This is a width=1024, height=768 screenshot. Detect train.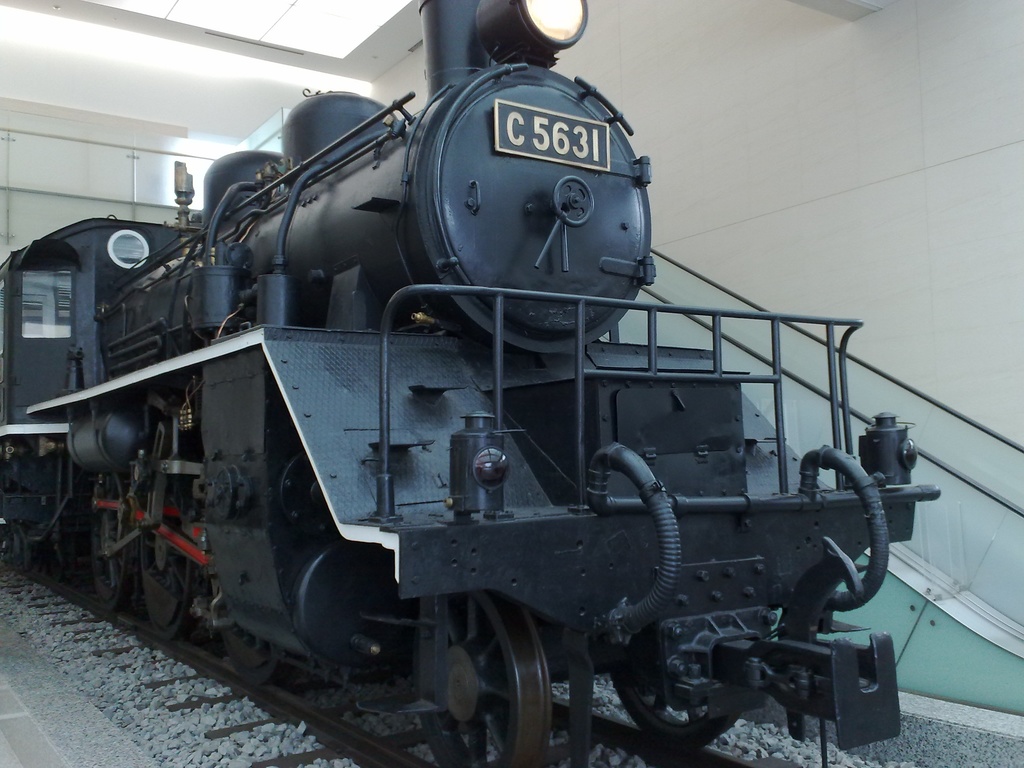
(1,0,940,767).
